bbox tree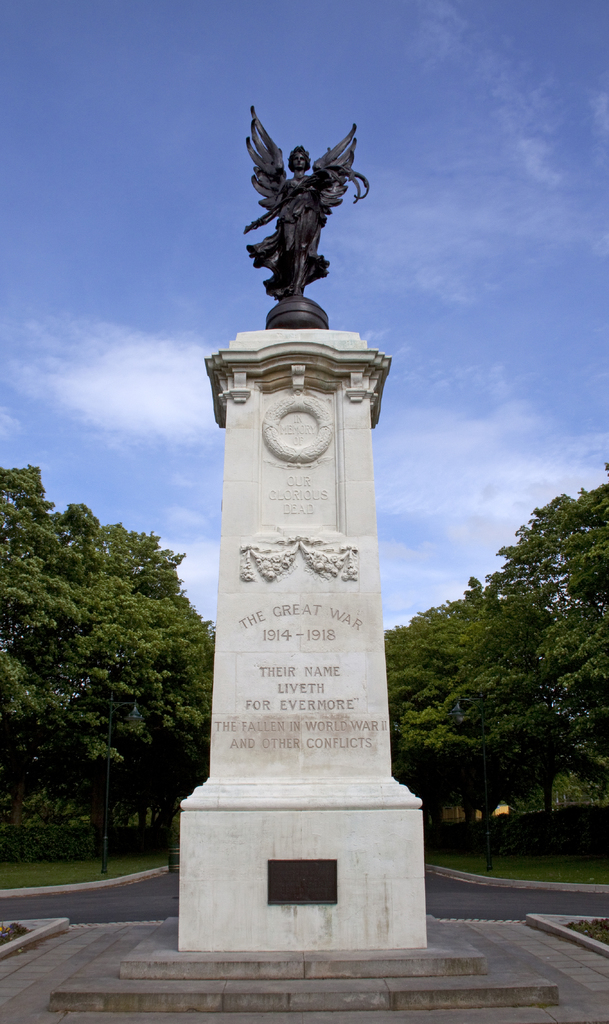
bbox=[108, 522, 246, 851]
